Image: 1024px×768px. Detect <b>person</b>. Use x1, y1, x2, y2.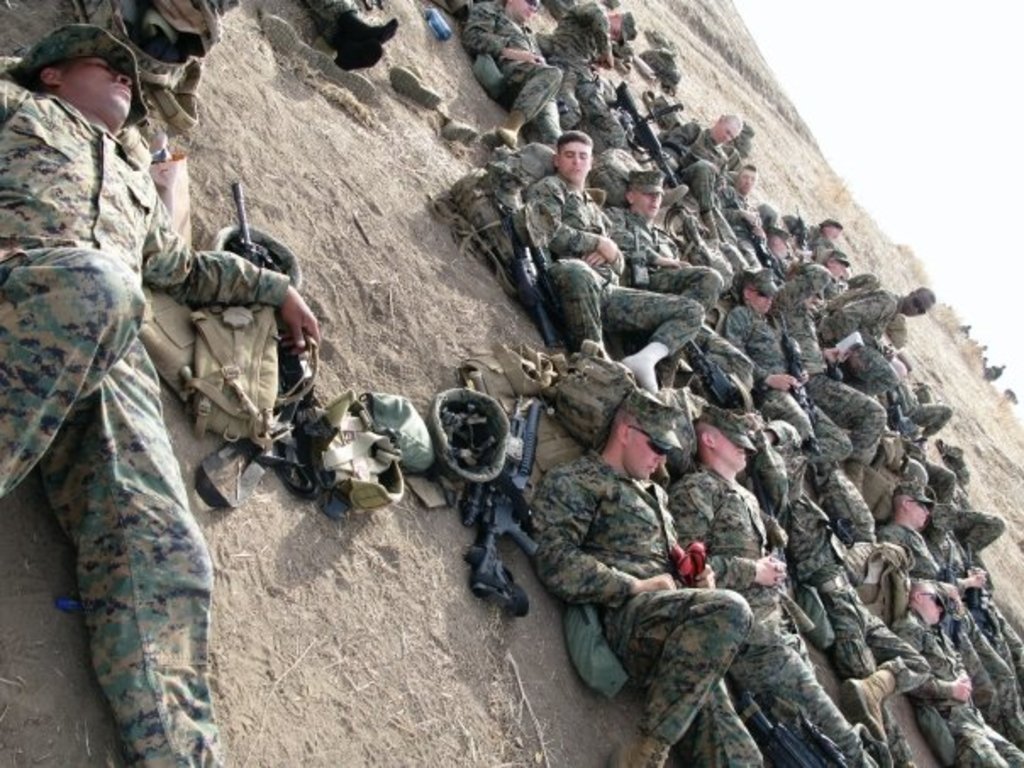
1005, 388, 1016, 407.
